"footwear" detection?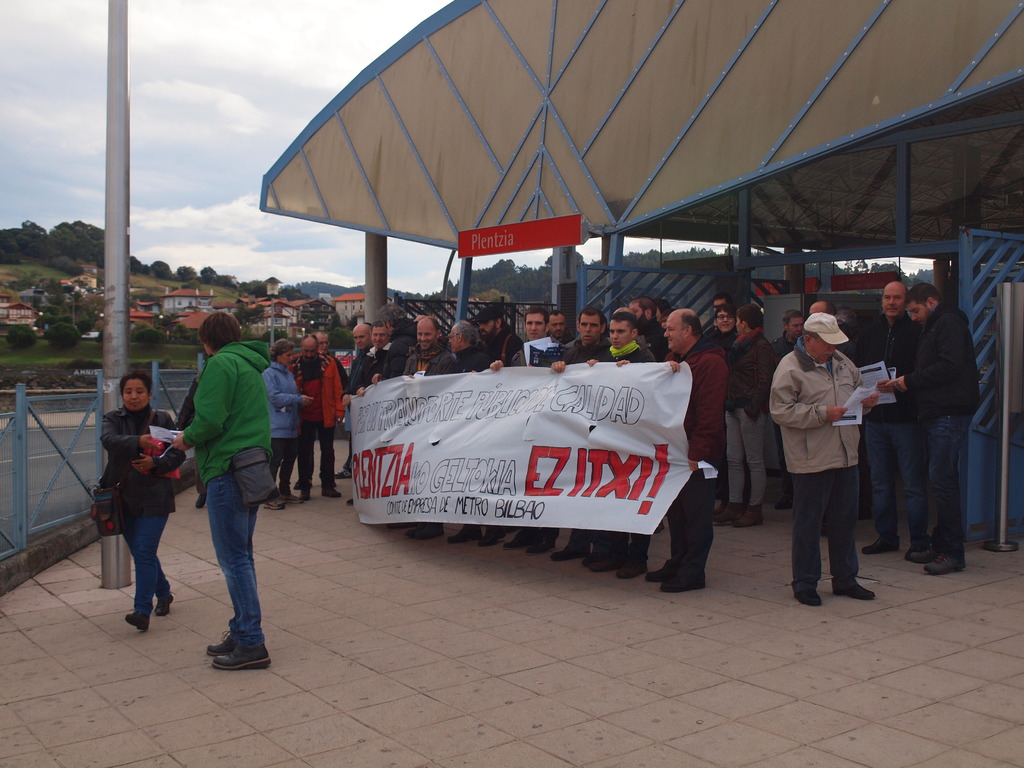
Rect(153, 584, 175, 621)
